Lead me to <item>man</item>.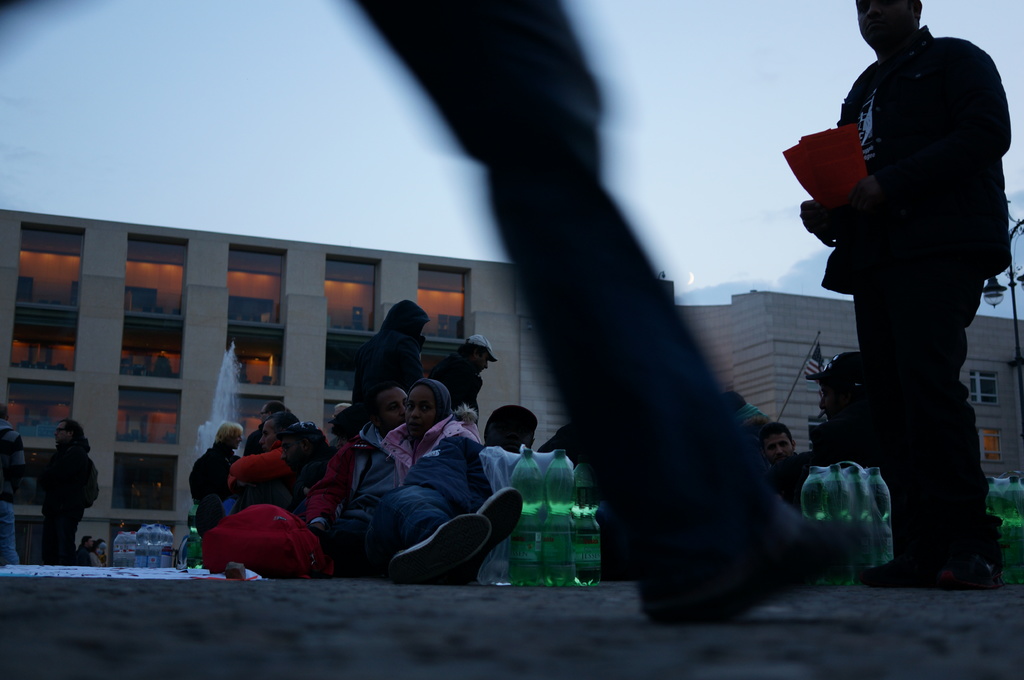
Lead to pyautogui.locateOnScreen(36, 415, 109, 565).
